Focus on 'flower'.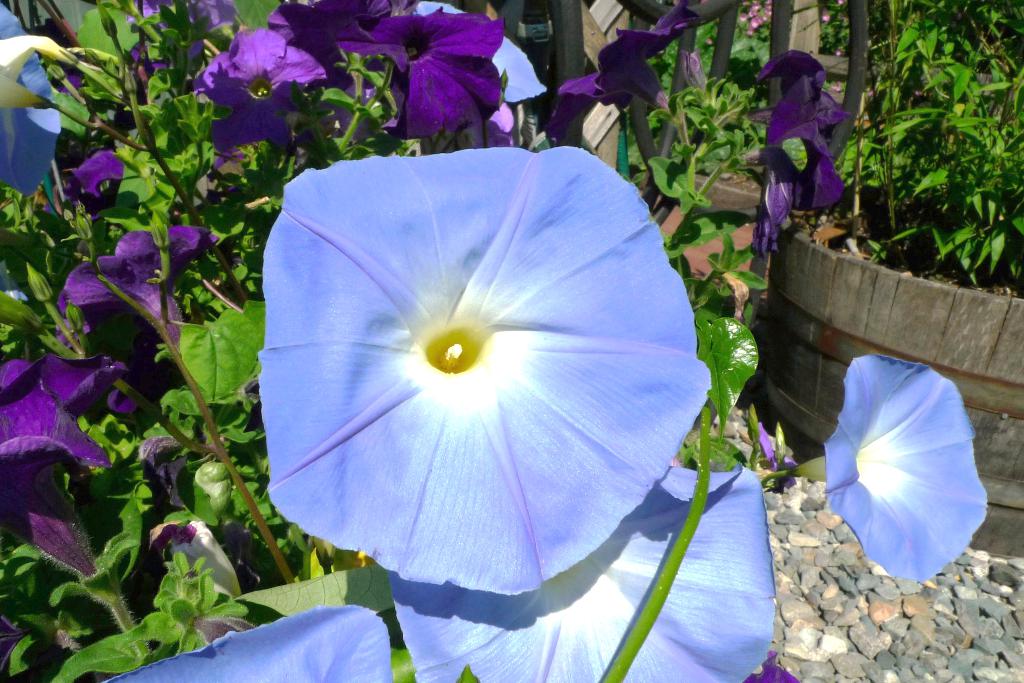
Focused at detection(252, 146, 713, 602).
